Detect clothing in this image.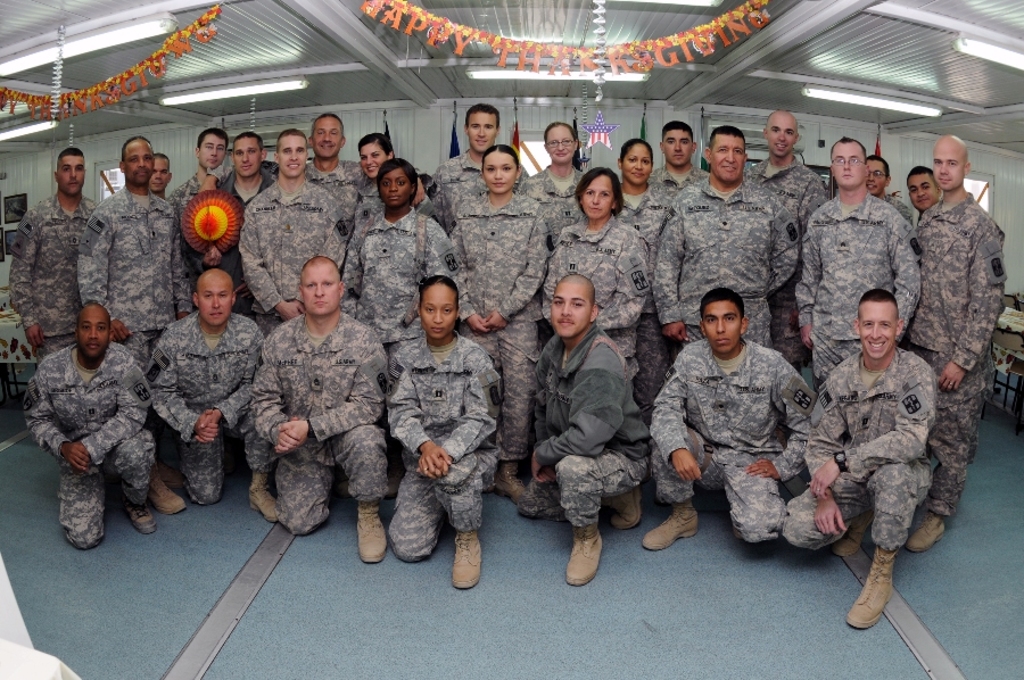
Detection: pyautogui.locateOnScreen(226, 157, 278, 279).
